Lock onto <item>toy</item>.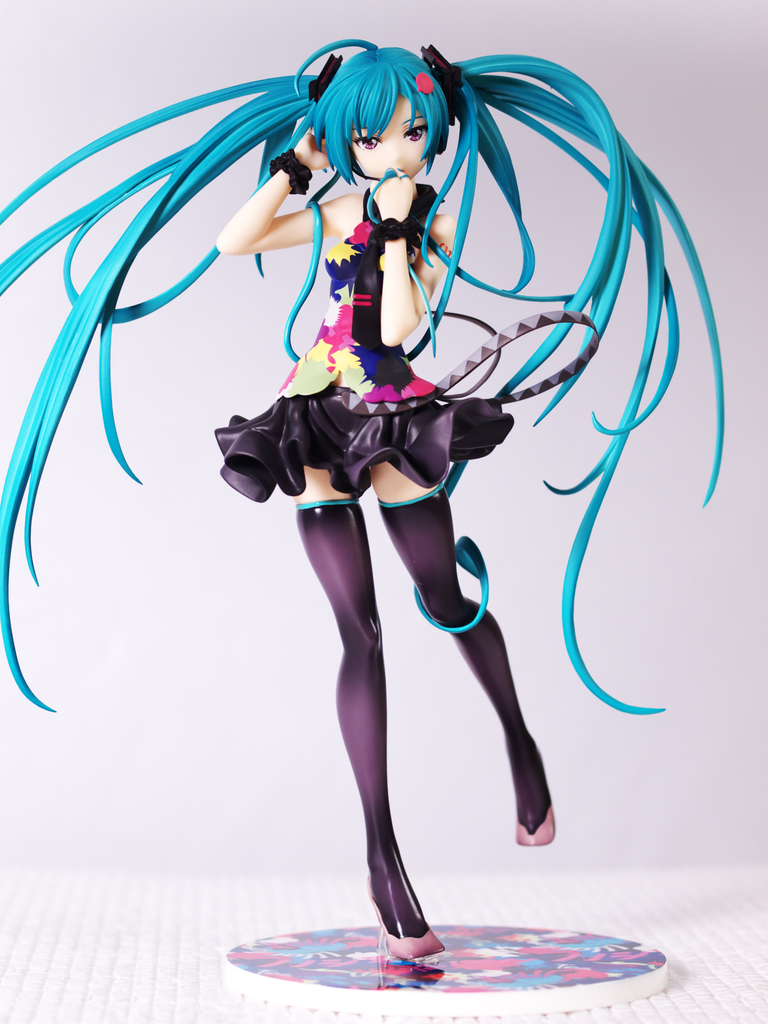
Locked: x1=0, y1=24, x2=738, y2=957.
